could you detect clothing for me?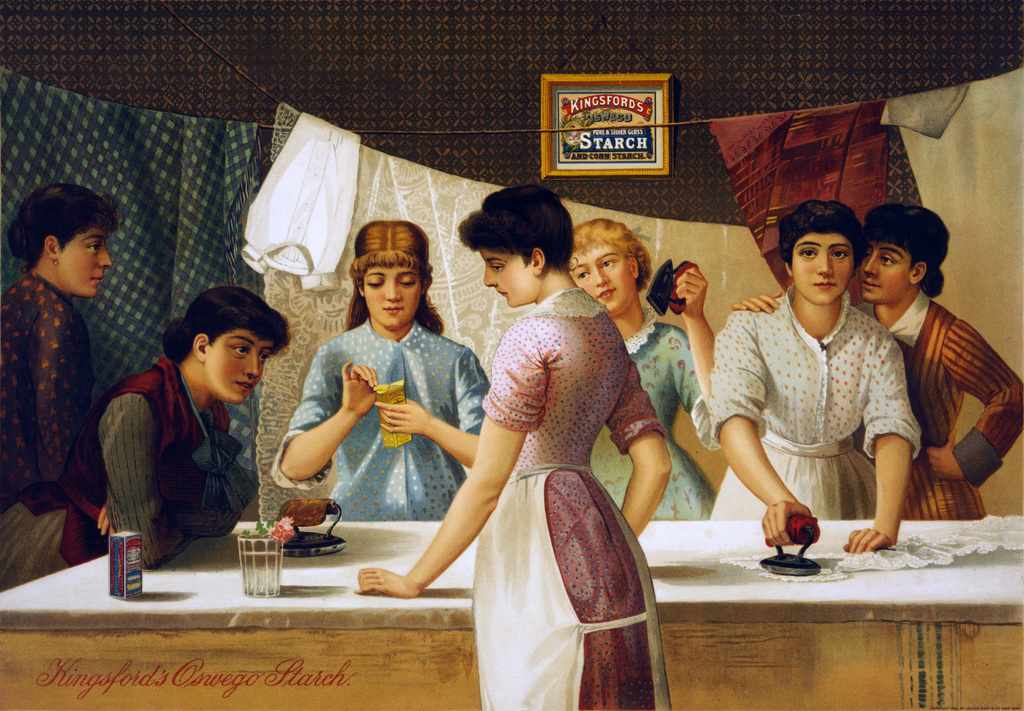
Detection result: BBox(66, 354, 255, 570).
